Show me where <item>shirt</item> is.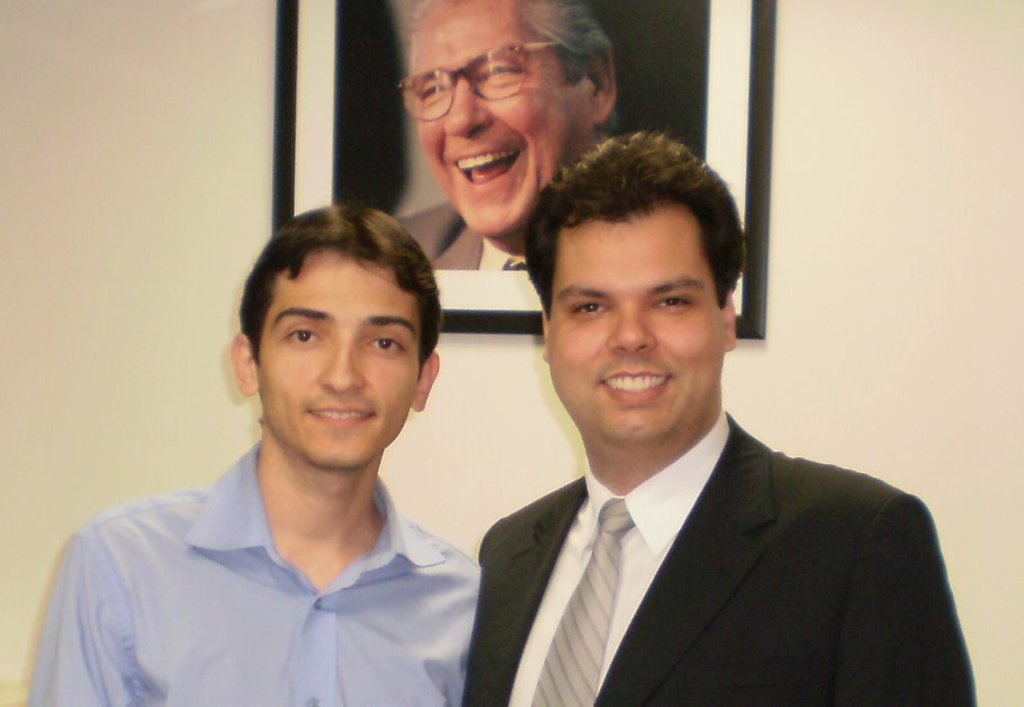
<item>shirt</item> is at (96,465,493,690).
